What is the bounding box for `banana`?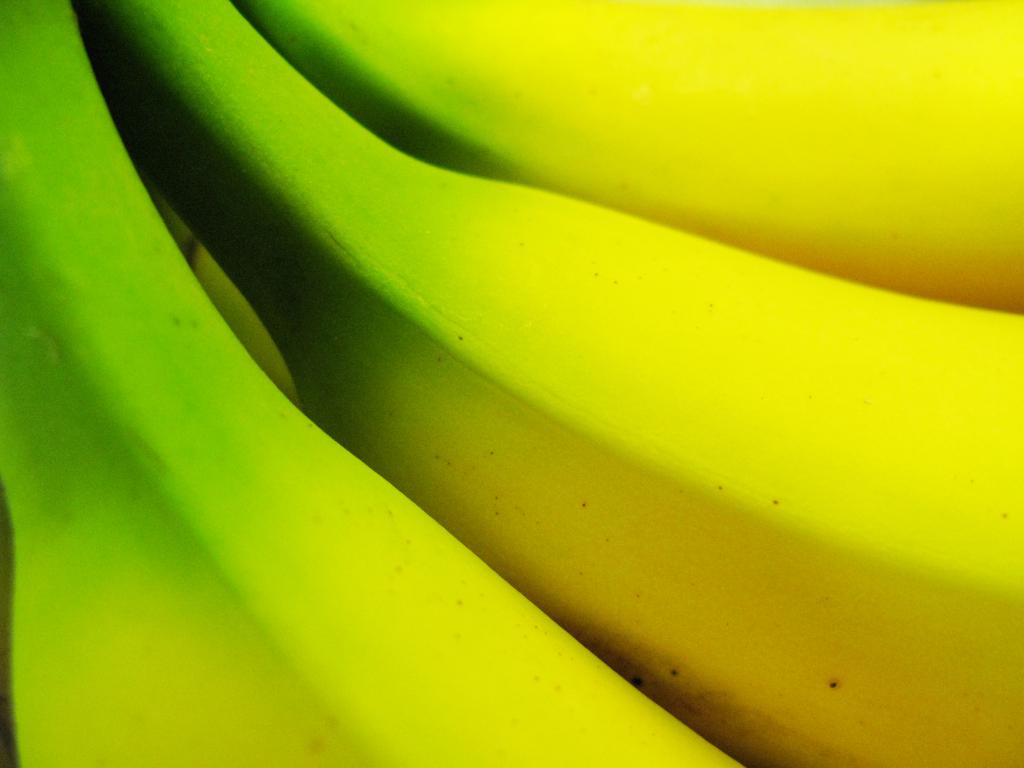
box(75, 0, 1023, 767).
